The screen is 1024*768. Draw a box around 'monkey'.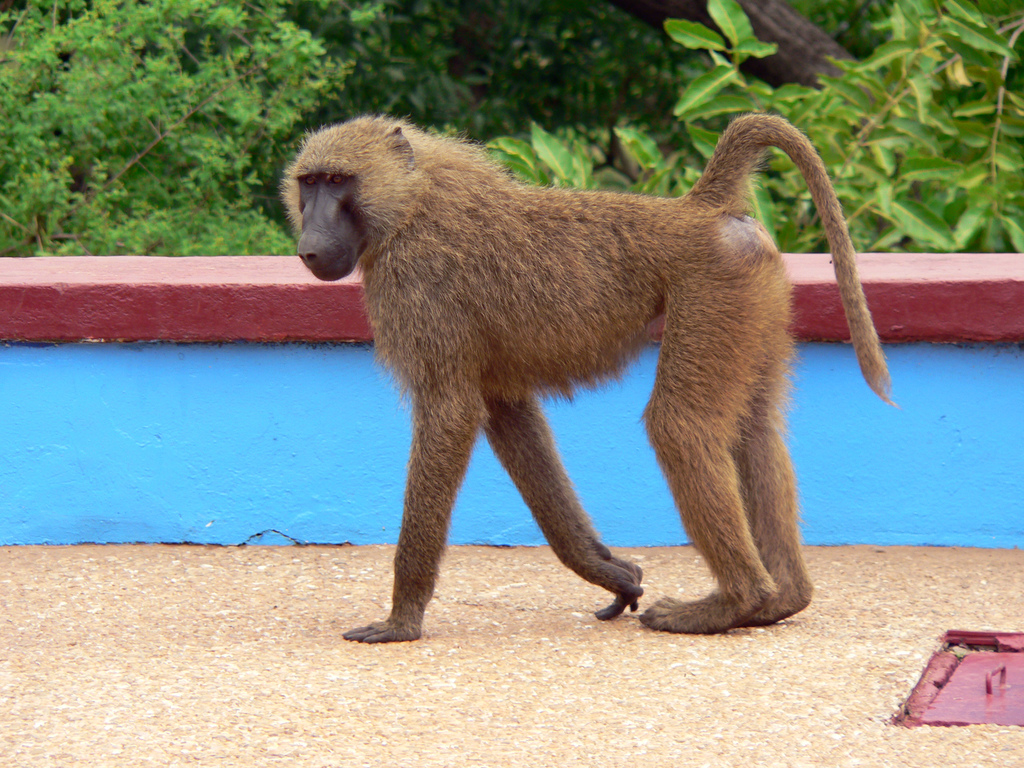
box=[282, 116, 895, 644].
